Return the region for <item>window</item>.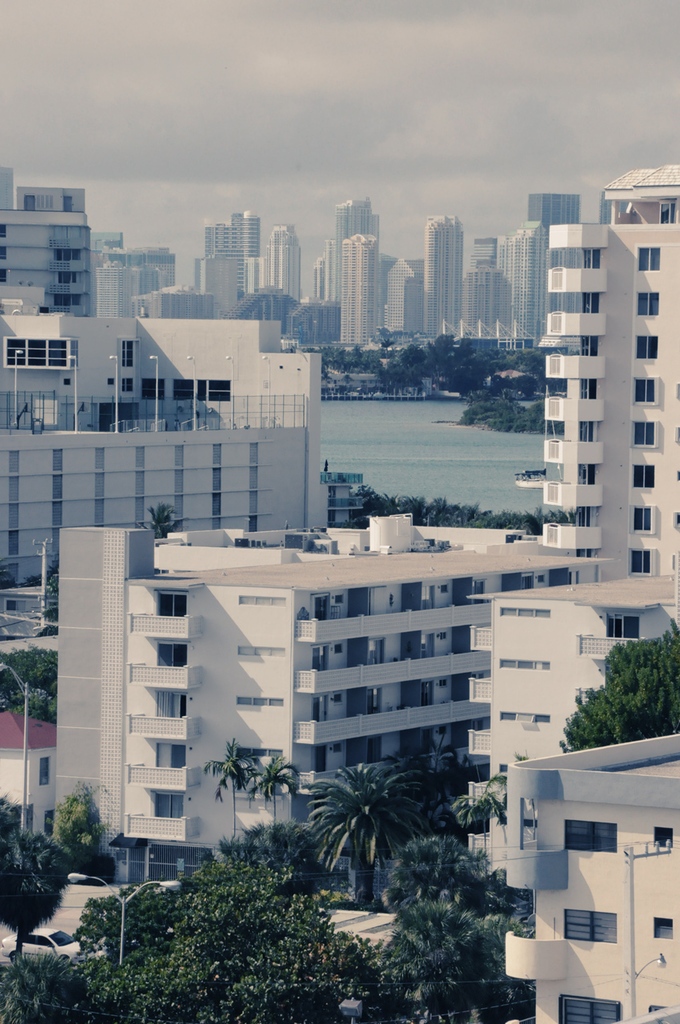
bbox=(662, 200, 679, 222).
